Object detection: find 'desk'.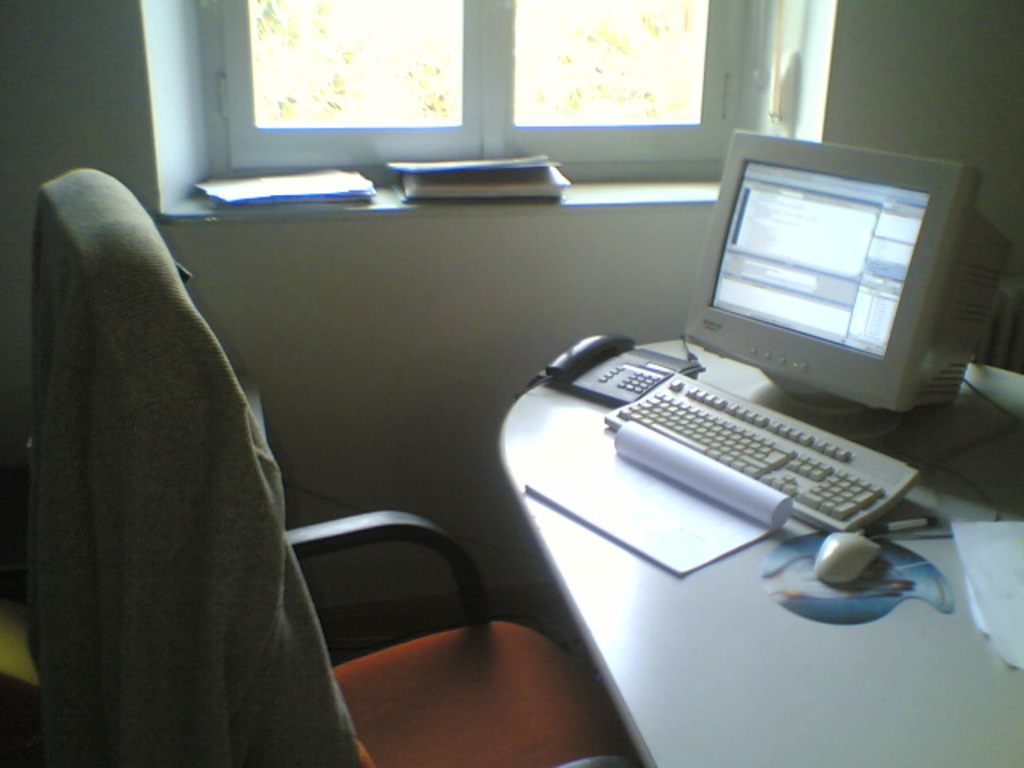
494, 334, 1022, 739.
